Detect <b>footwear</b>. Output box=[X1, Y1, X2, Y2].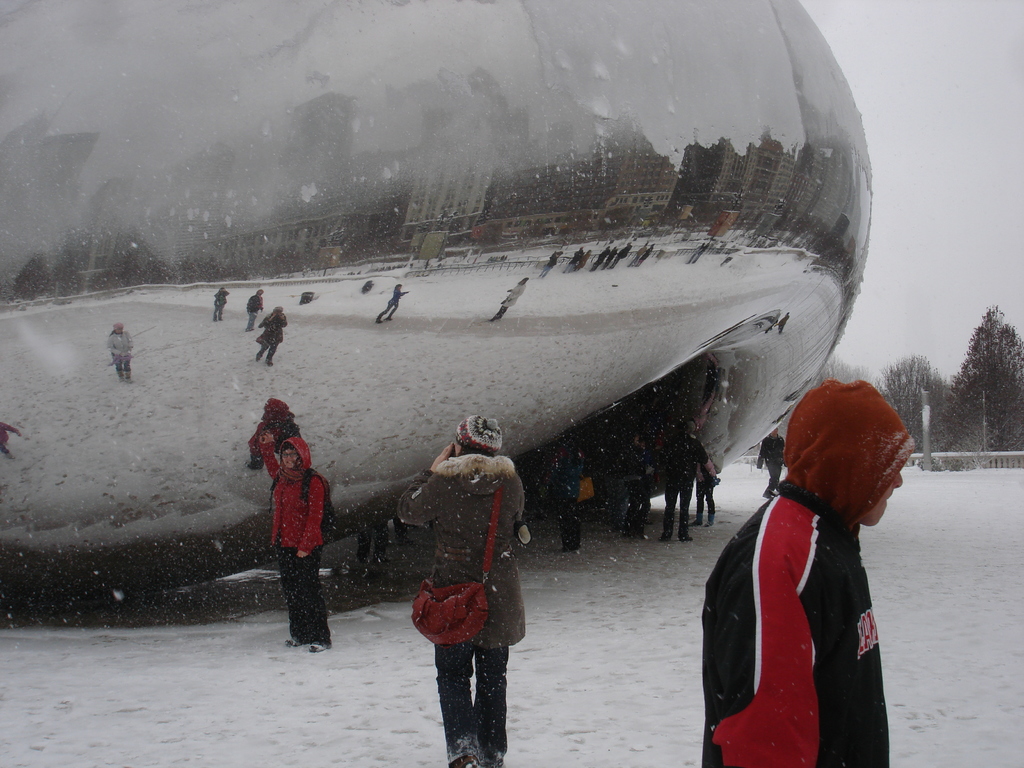
box=[283, 637, 306, 643].
